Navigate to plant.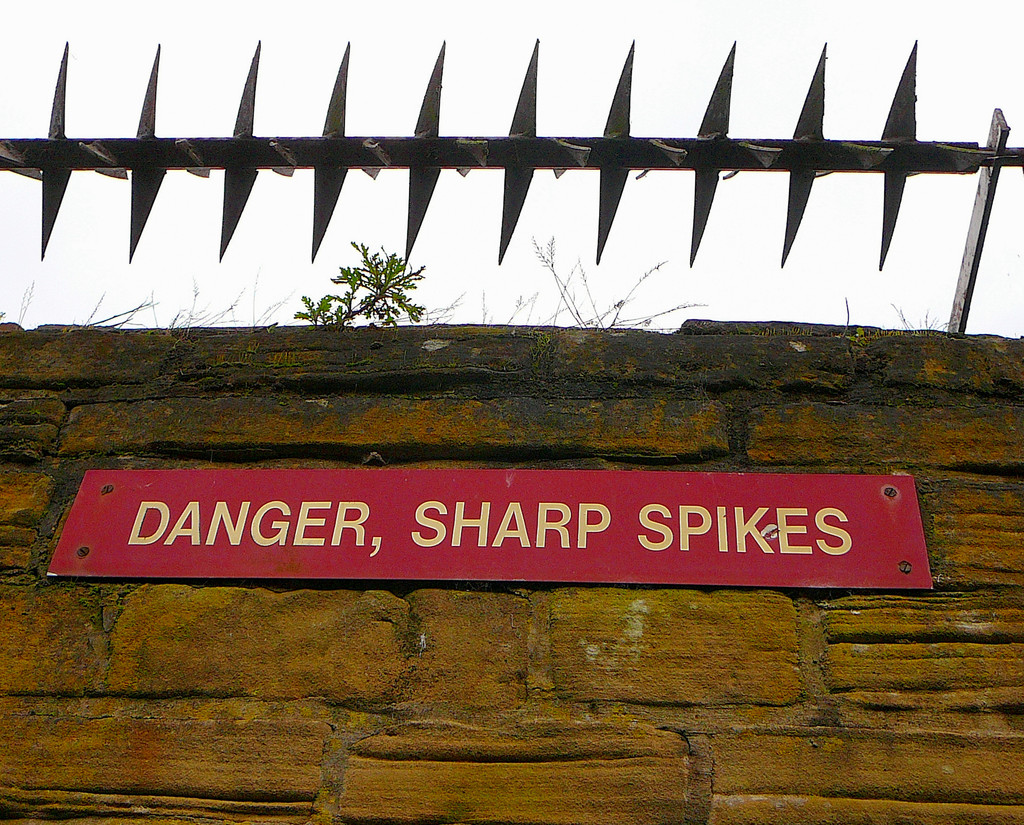
Navigation target: 313/223/429/318.
